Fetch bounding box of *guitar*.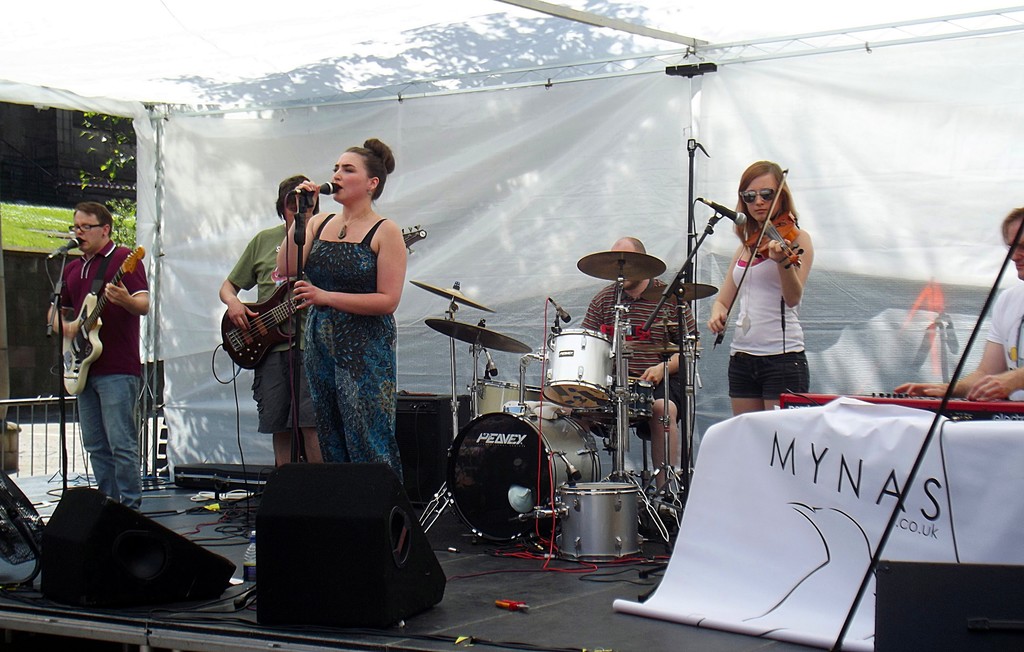
Bbox: pyautogui.locateOnScreen(60, 241, 142, 396).
